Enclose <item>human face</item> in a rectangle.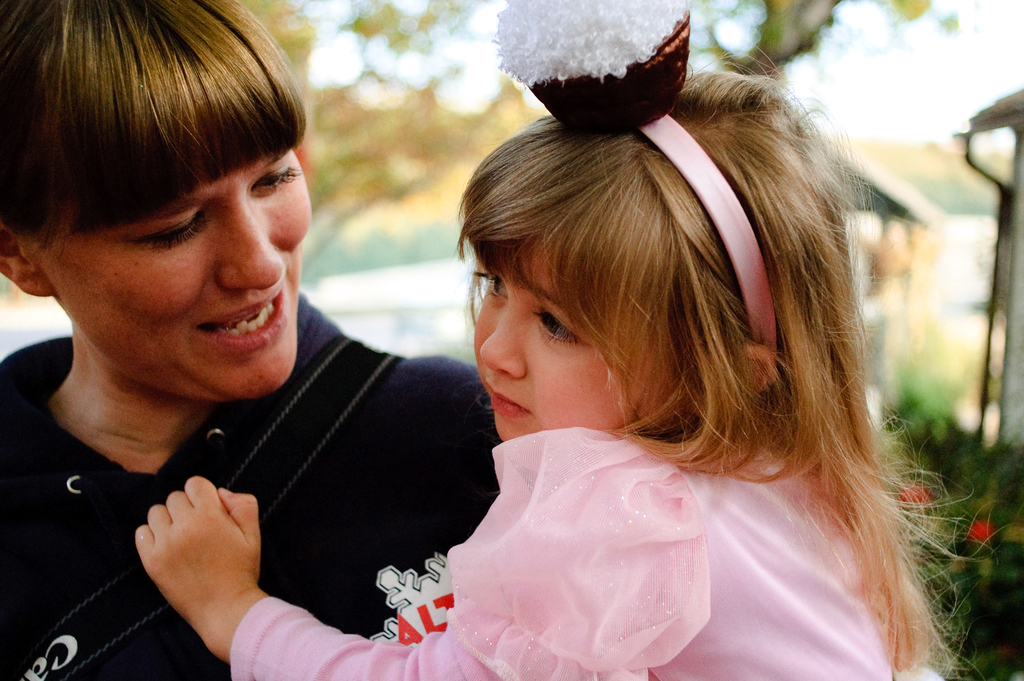
<region>29, 145, 308, 401</region>.
